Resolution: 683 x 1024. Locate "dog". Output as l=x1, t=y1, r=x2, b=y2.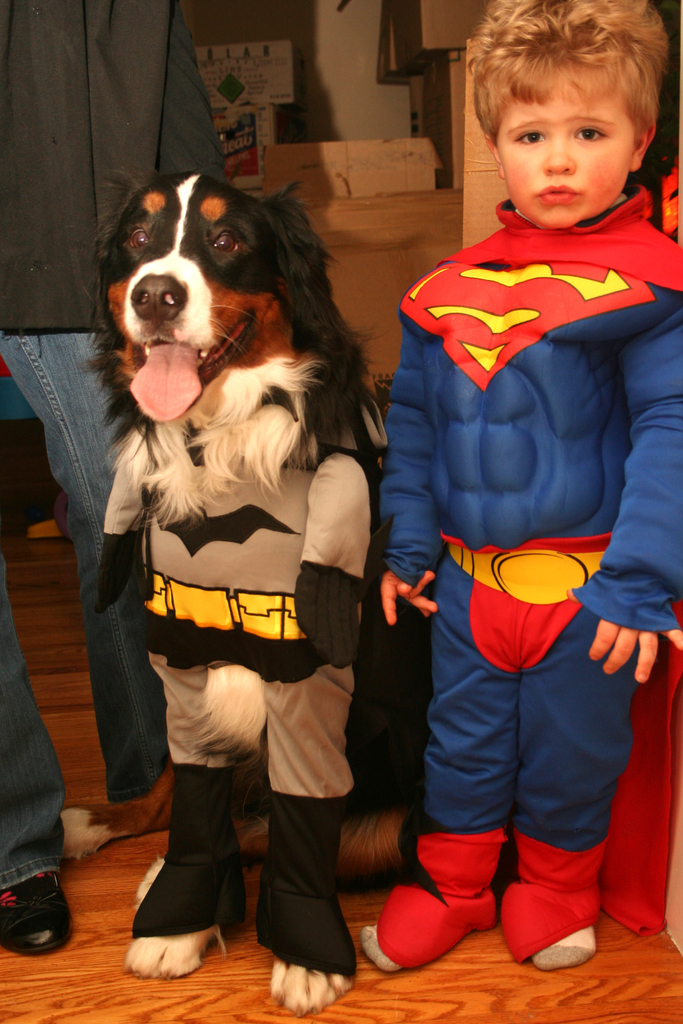
l=78, t=163, r=393, b=1015.
